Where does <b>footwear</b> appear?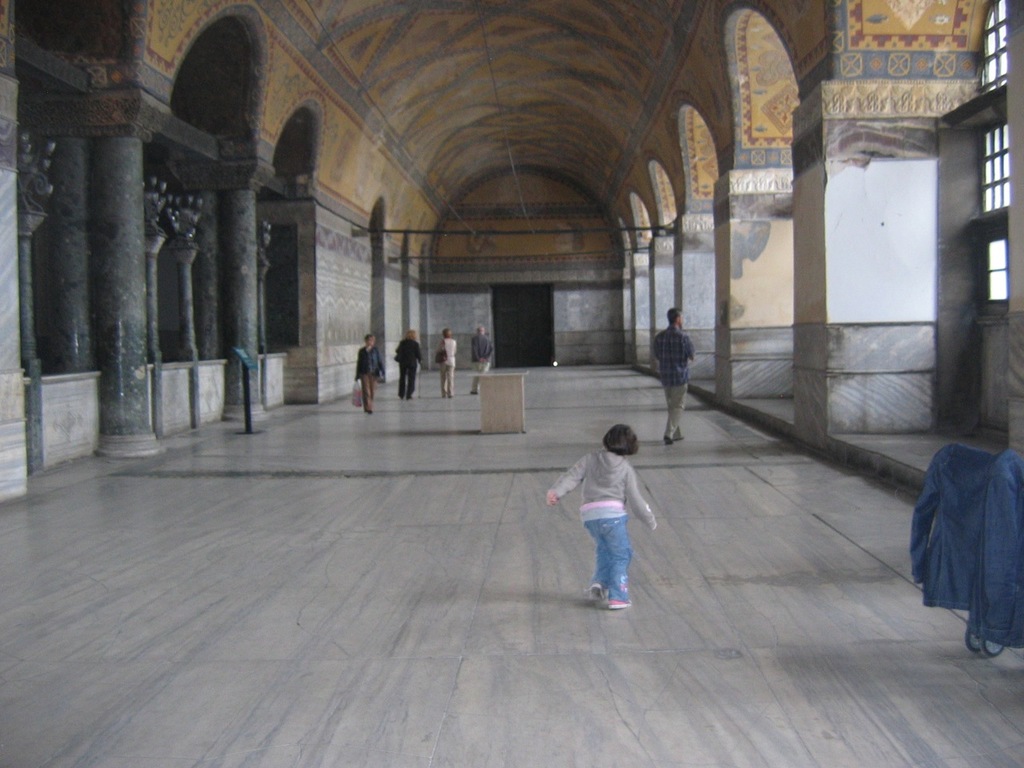
Appears at box(589, 583, 605, 601).
